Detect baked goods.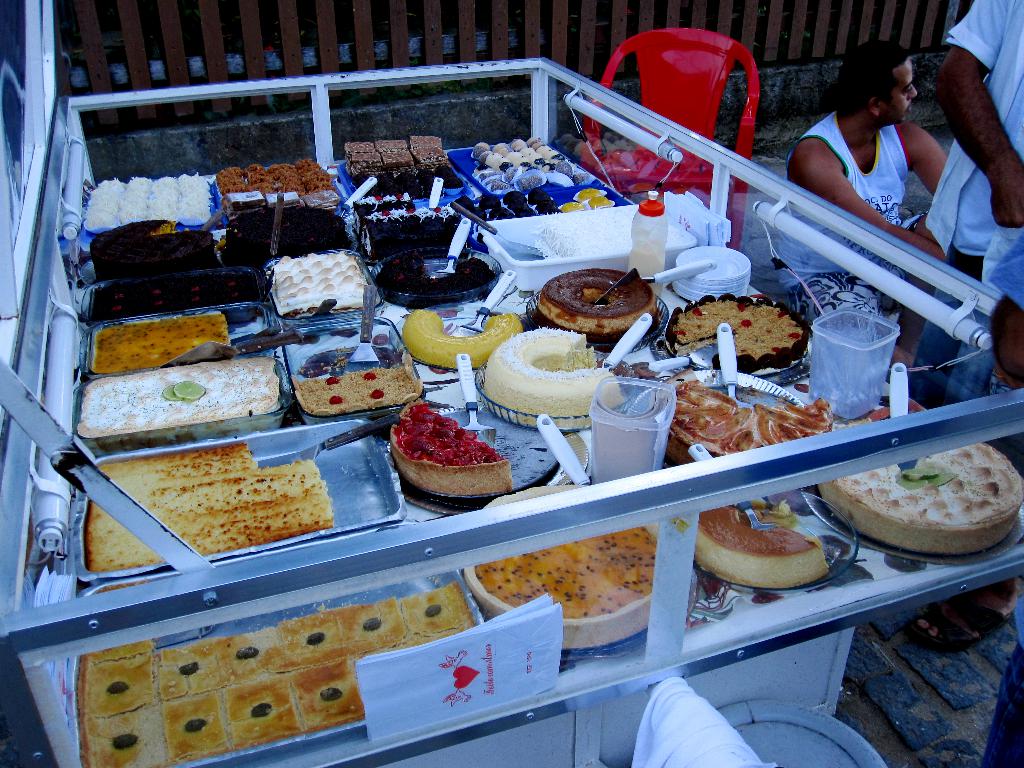
Detected at (left=89, top=216, right=225, bottom=274).
